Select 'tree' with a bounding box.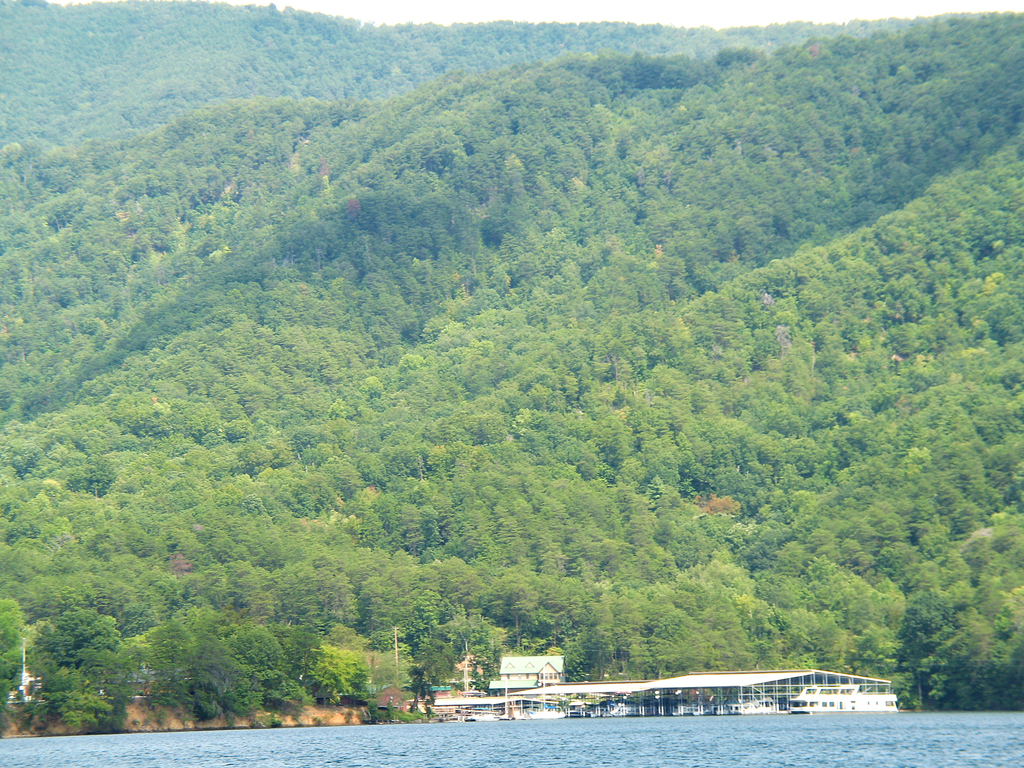
bbox=[0, 594, 30, 688].
